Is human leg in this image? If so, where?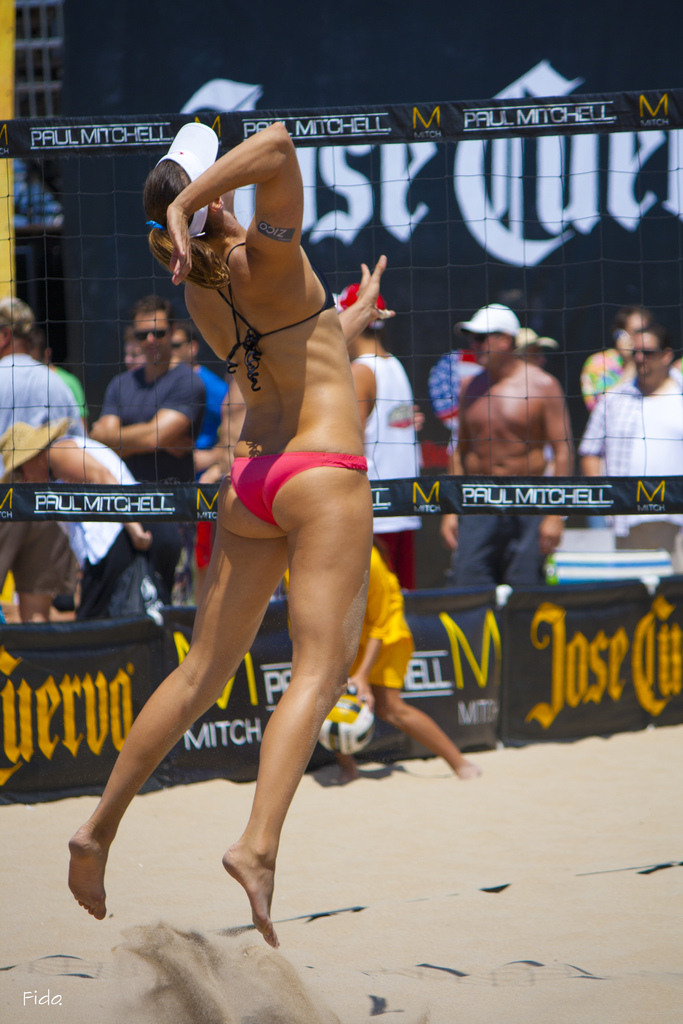
Yes, at BBox(498, 504, 555, 584).
